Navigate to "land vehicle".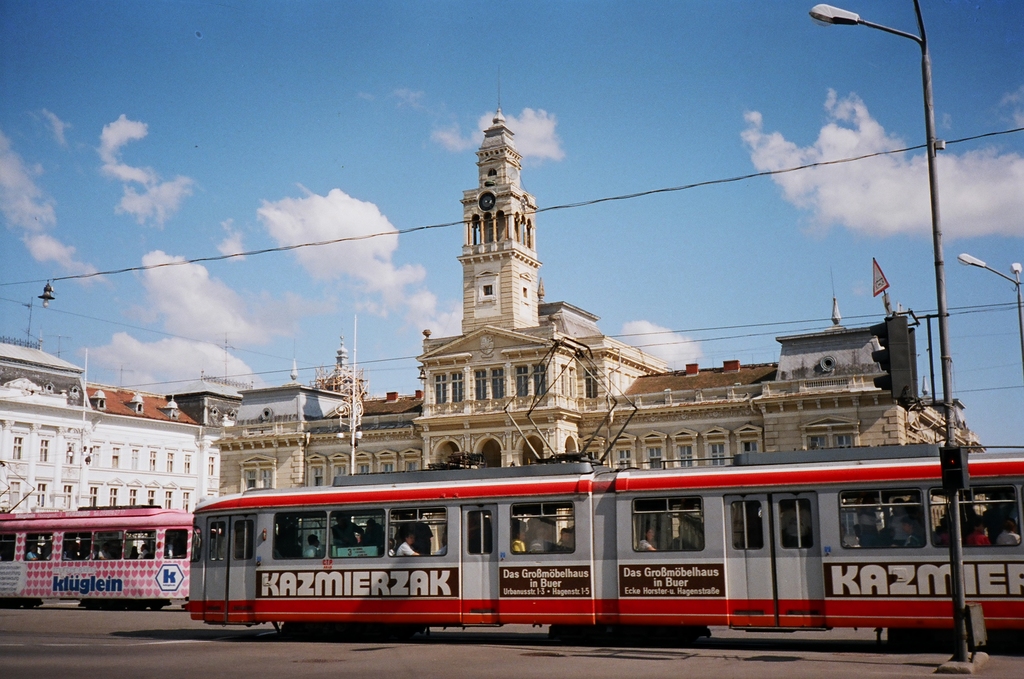
Navigation target: (left=0, top=500, right=219, bottom=609).
